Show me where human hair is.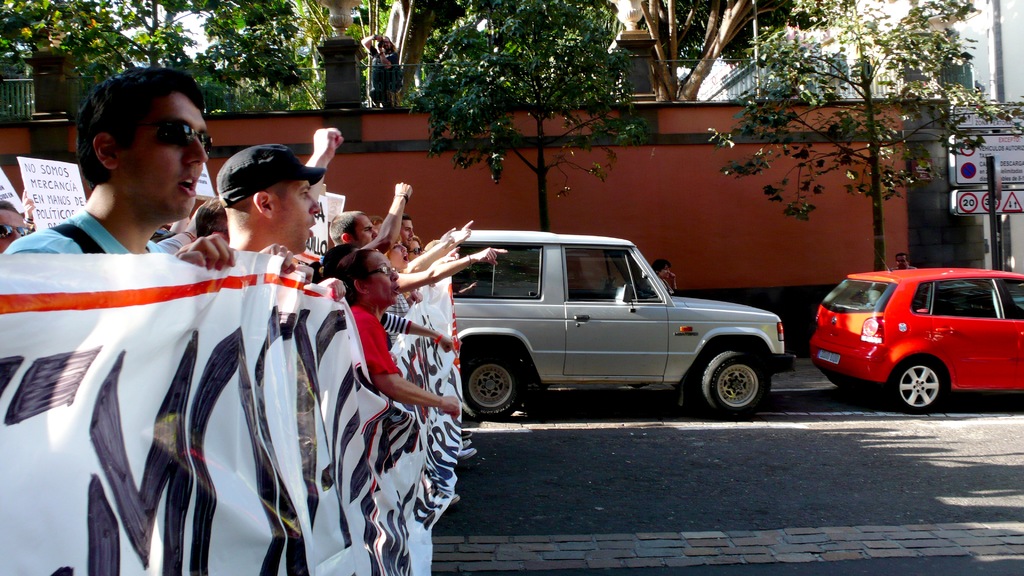
human hair is at l=323, t=238, r=373, b=308.
